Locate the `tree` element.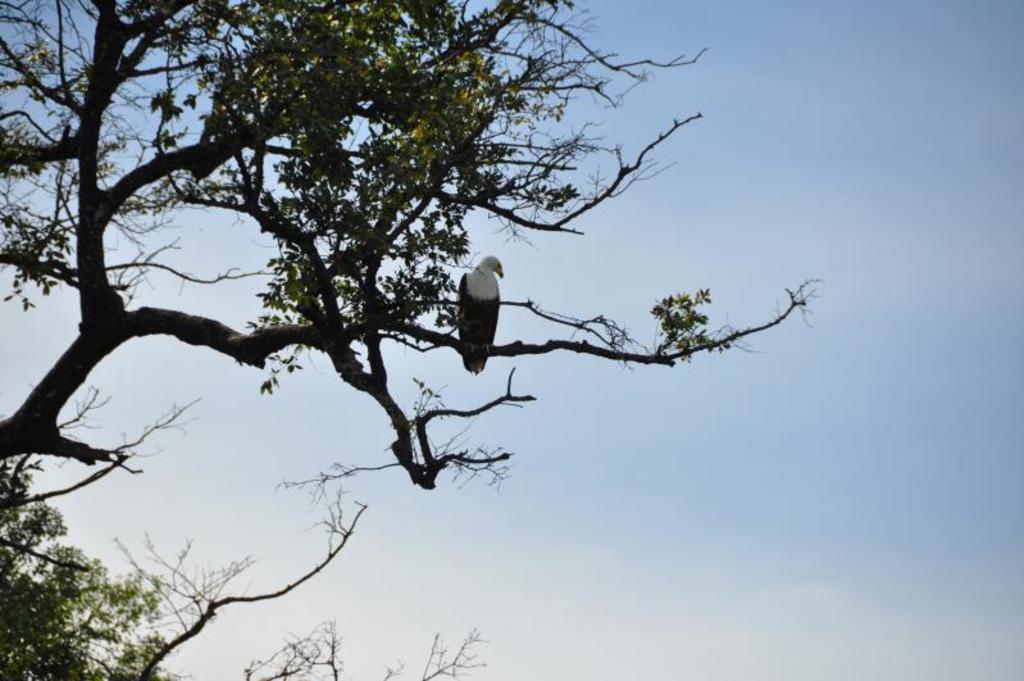
Element bbox: {"left": 0, "top": 378, "right": 496, "bottom": 680}.
